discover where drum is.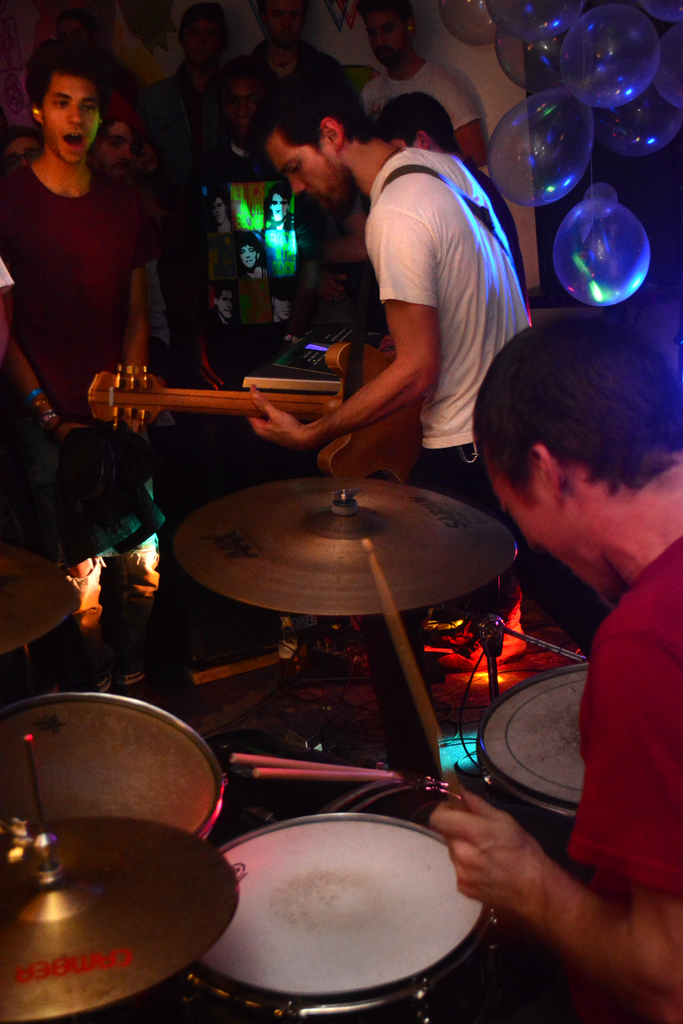
Discovered at (left=472, top=659, right=588, bottom=886).
